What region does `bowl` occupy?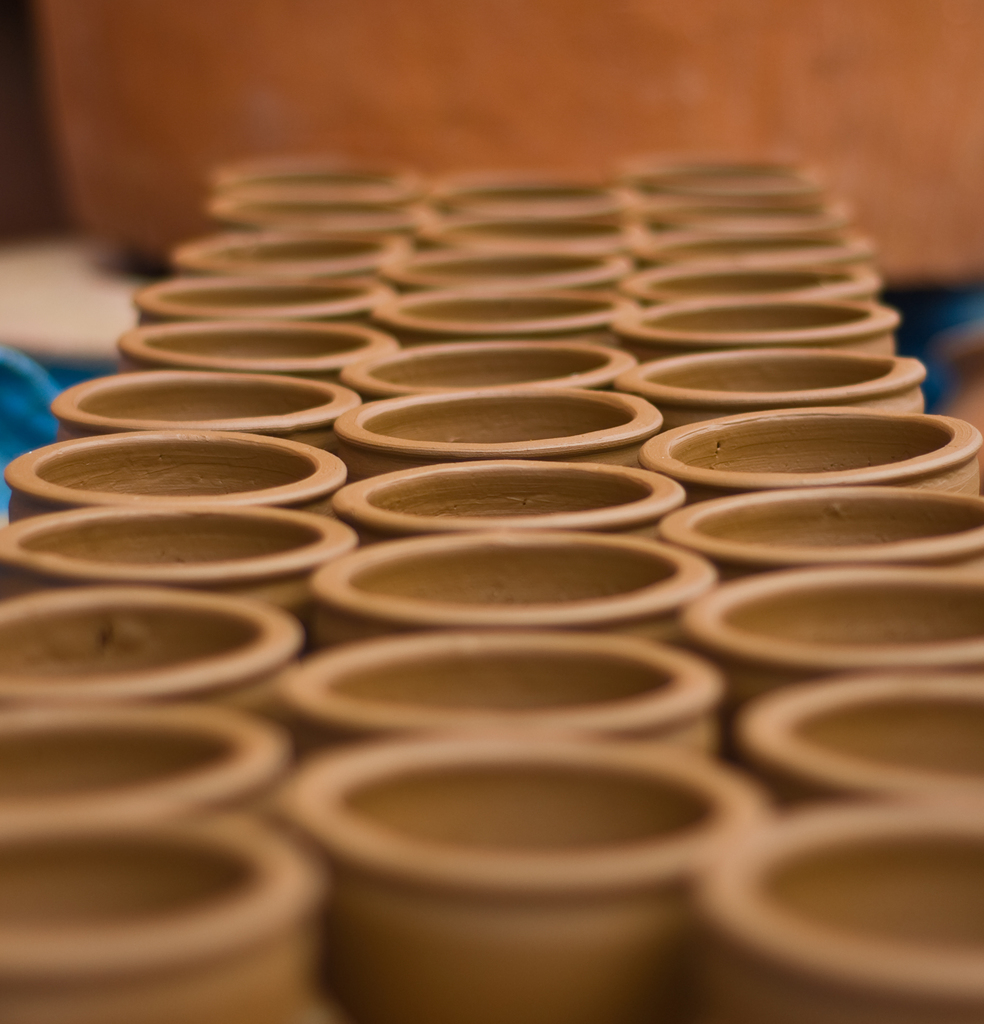
bbox=(348, 340, 643, 400).
